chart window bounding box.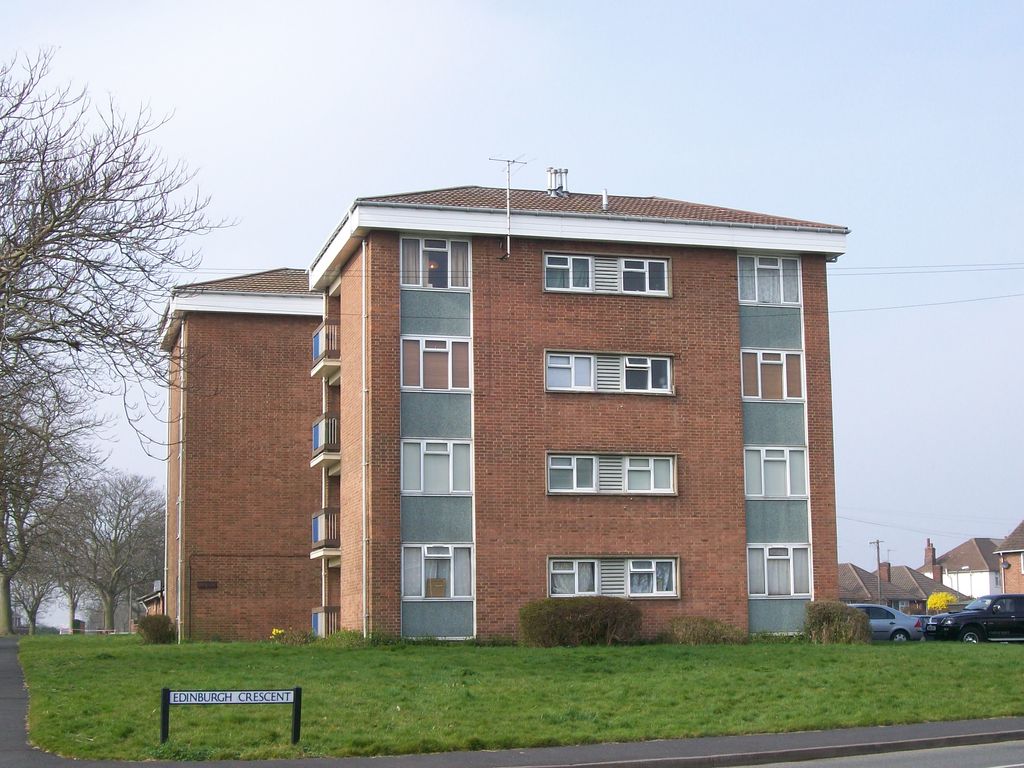
Charted: 392:326:479:399.
